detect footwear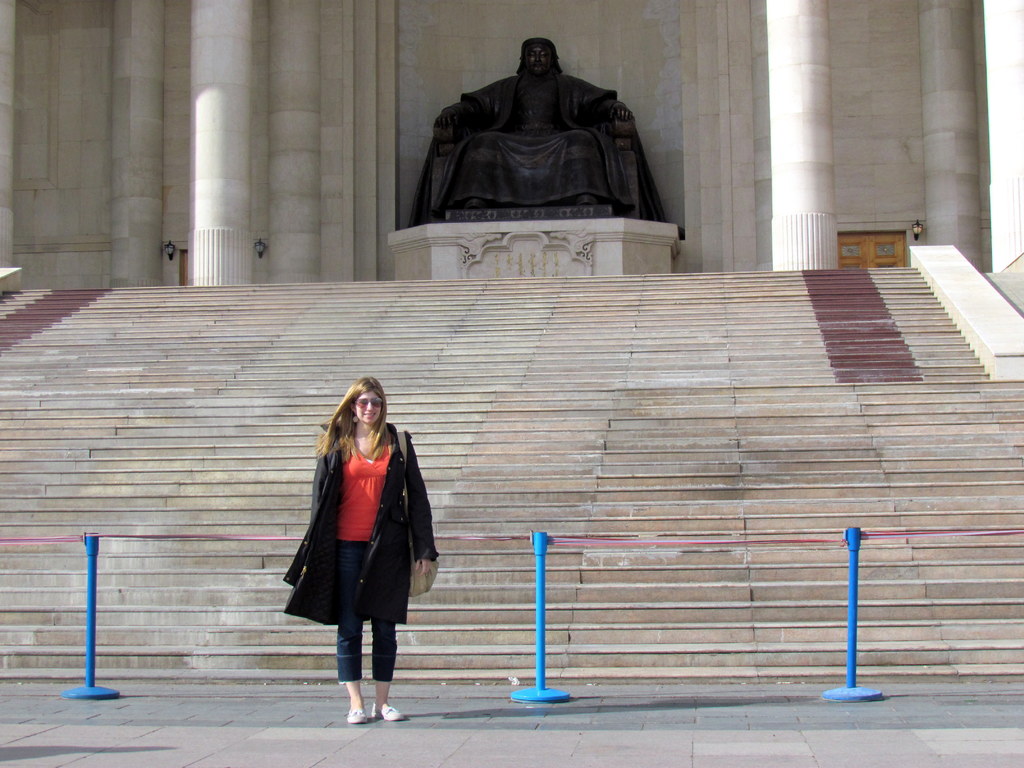
[left=369, top=701, right=404, bottom=724]
